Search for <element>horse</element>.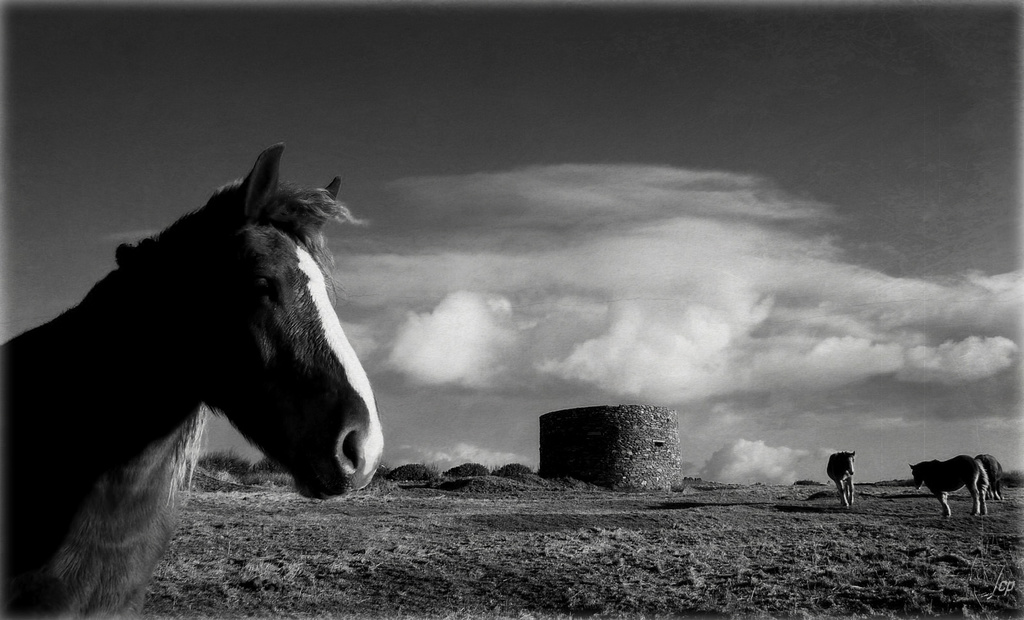
Found at pyautogui.locateOnScreen(973, 454, 1008, 503).
